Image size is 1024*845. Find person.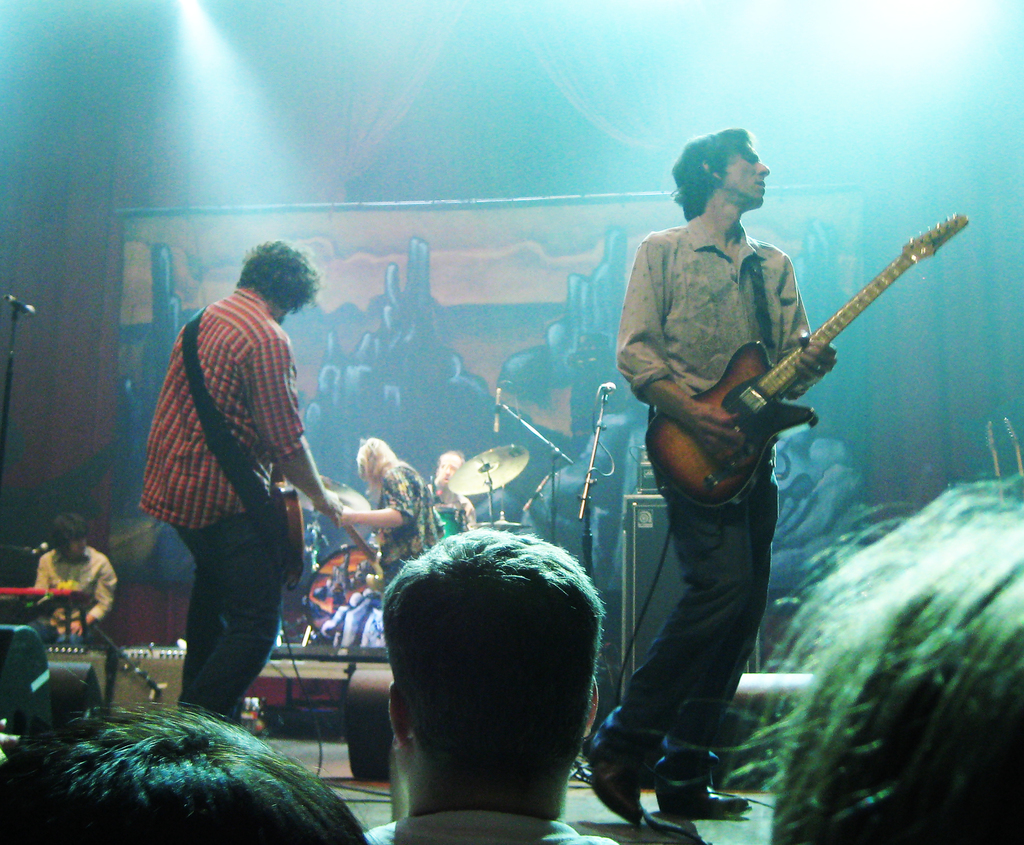
624/114/948/723.
